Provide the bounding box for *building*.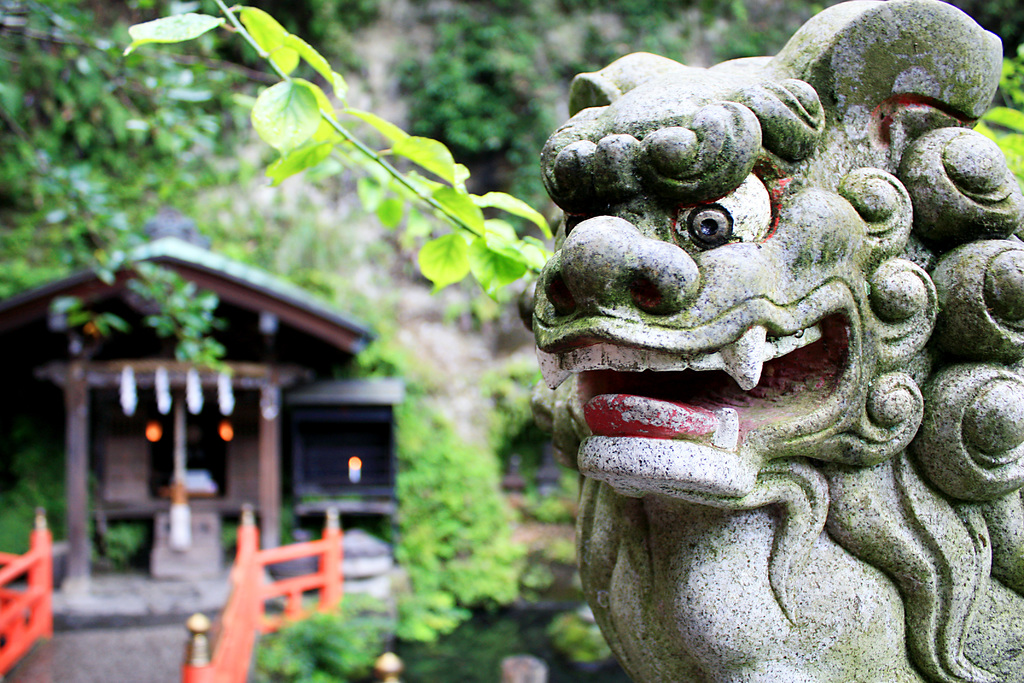
BBox(0, 235, 396, 537).
